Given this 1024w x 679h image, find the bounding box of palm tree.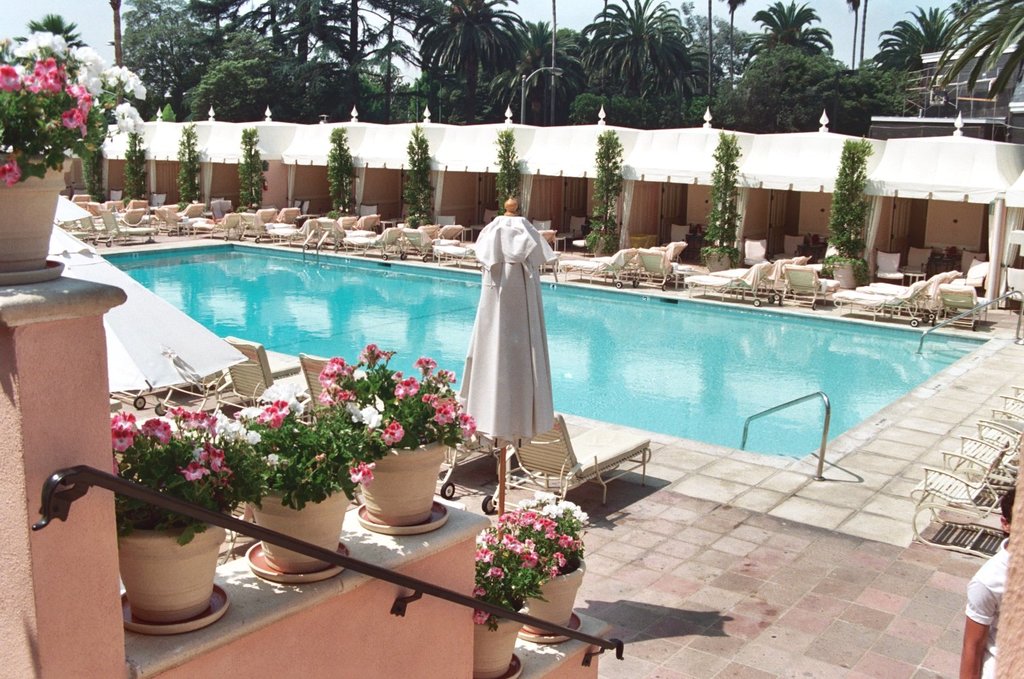
bbox=(411, 0, 529, 126).
